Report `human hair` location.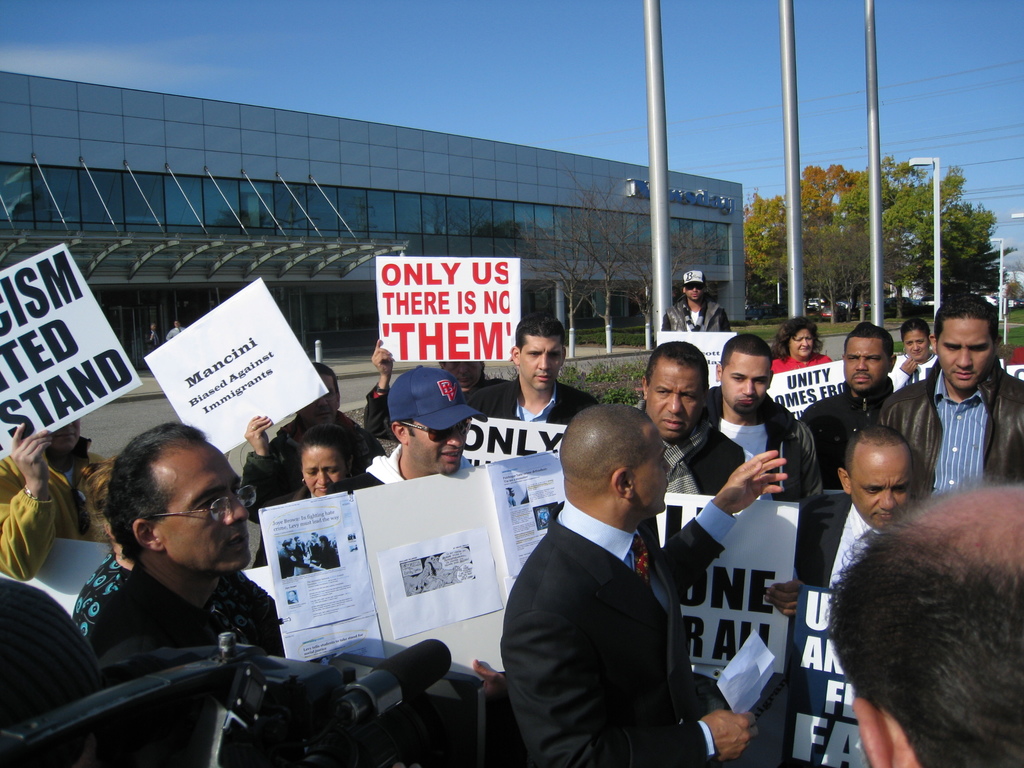
Report: crop(833, 488, 1023, 759).
